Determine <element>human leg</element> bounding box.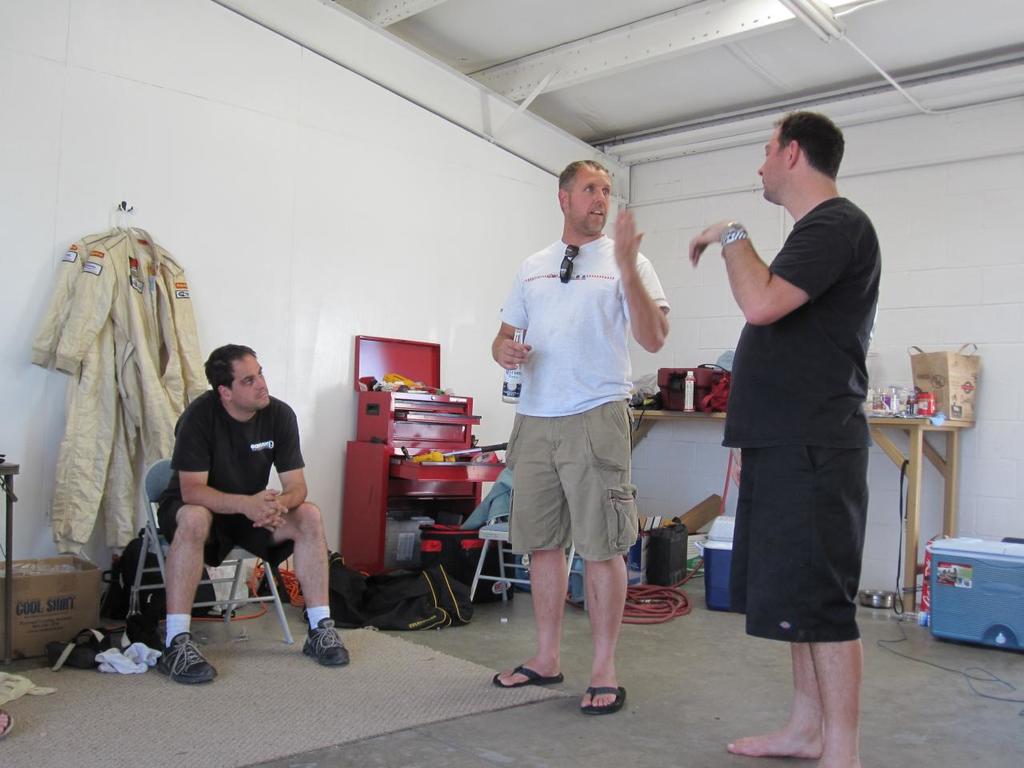
Determined: {"x1": 233, "y1": 500, "x2": 350, "y2": 666}.
